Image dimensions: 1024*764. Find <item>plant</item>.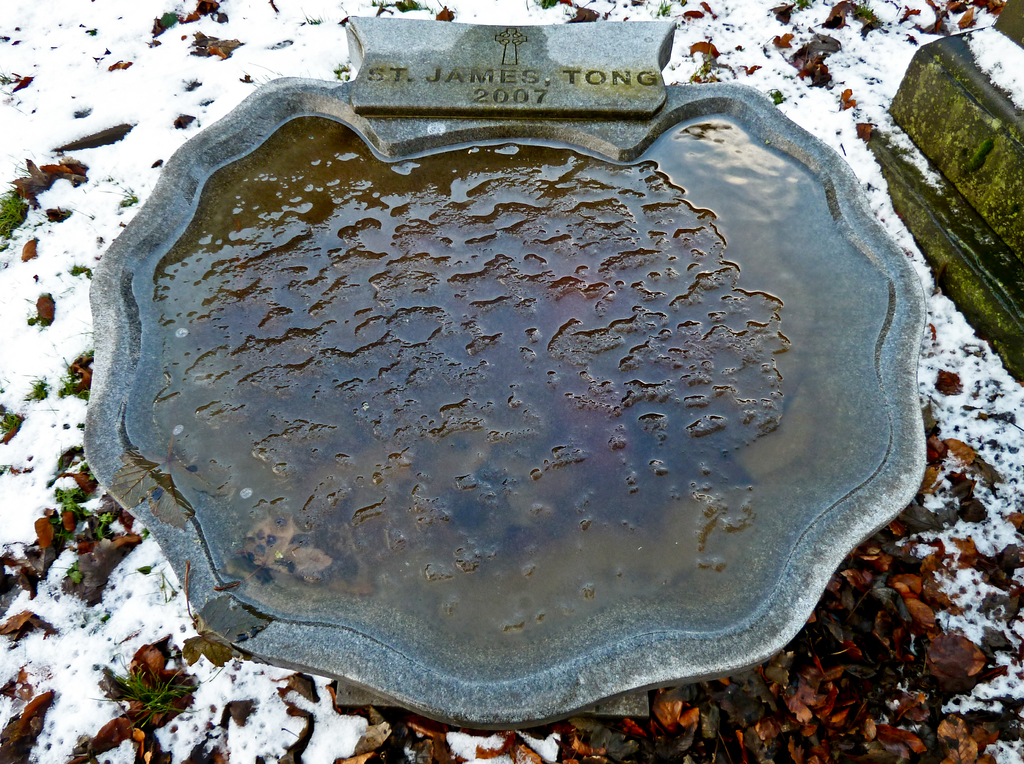
bbox(852, 0, 884, 26).
